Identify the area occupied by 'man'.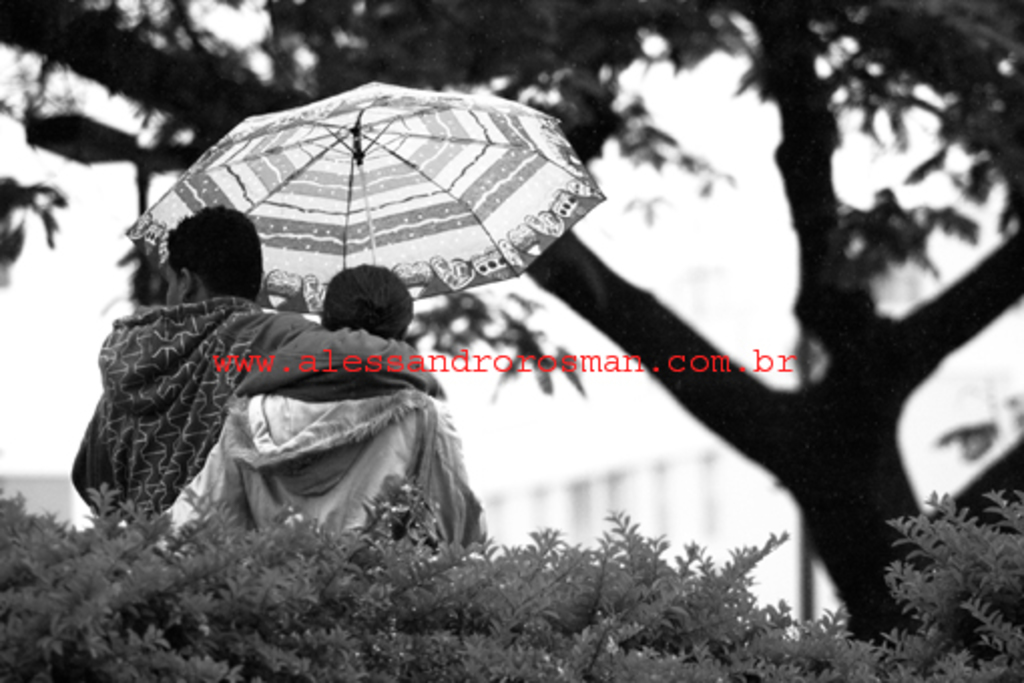
Area: box(159, 267, 486, 544).
